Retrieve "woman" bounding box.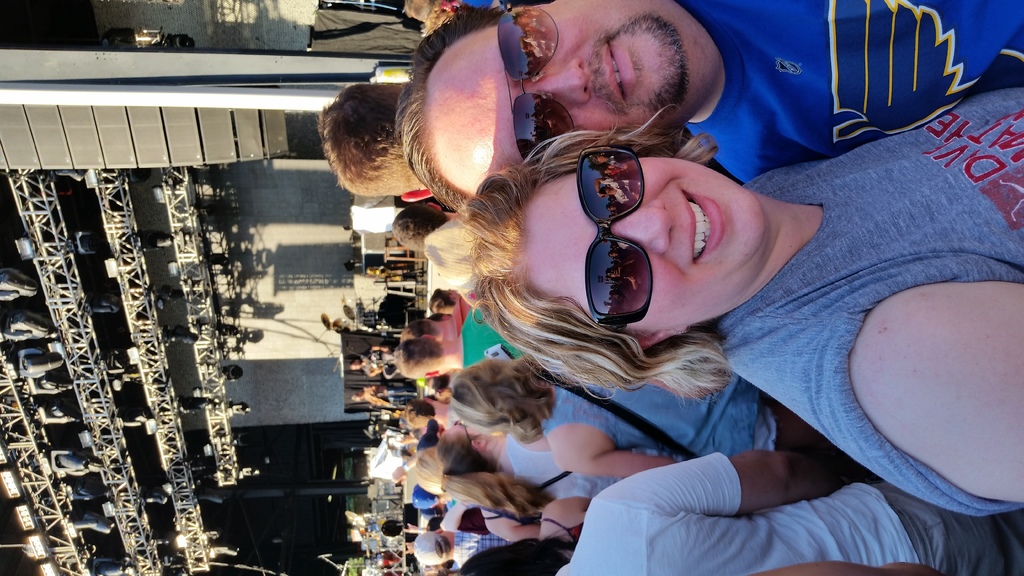
Bounding box: <bbox>441, 348, 853, 478</bbox>.
